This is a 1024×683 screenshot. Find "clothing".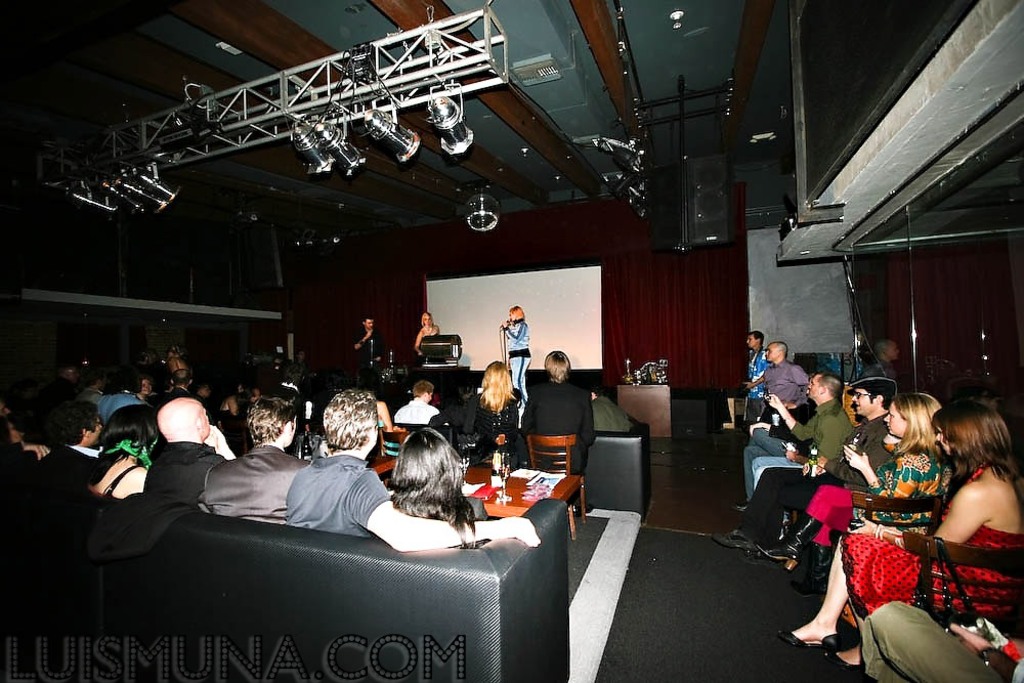
Bounding box: <box>743,395,818,498</box>.
